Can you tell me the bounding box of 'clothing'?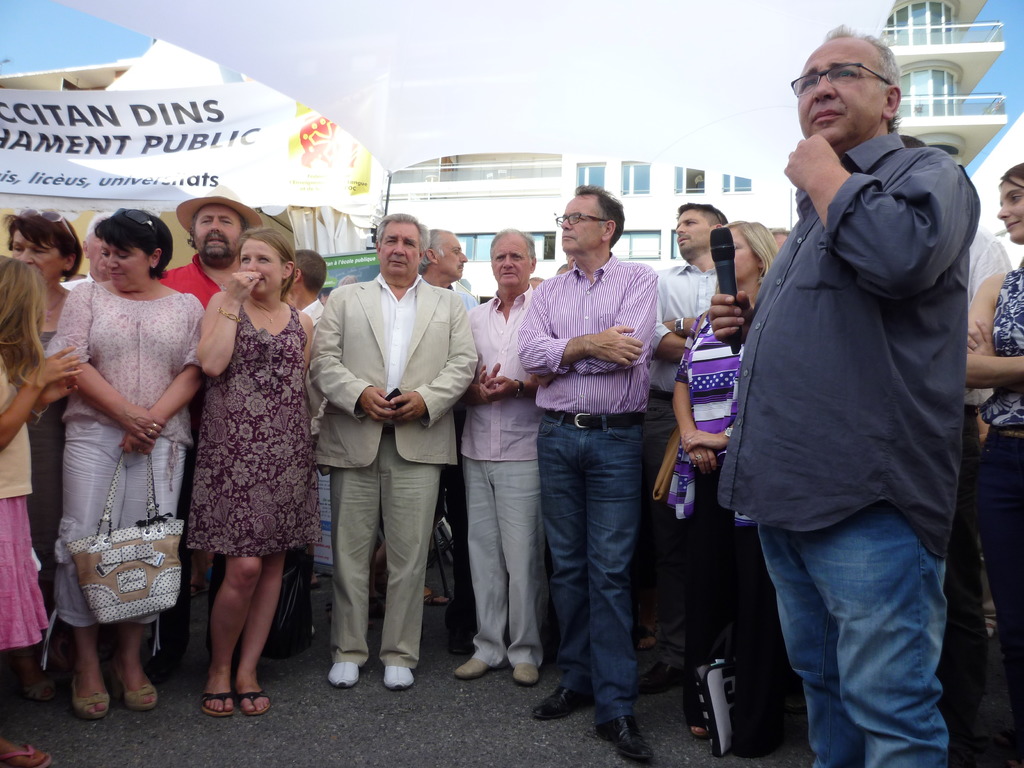
BBox(970, 249, 1023, 767).
